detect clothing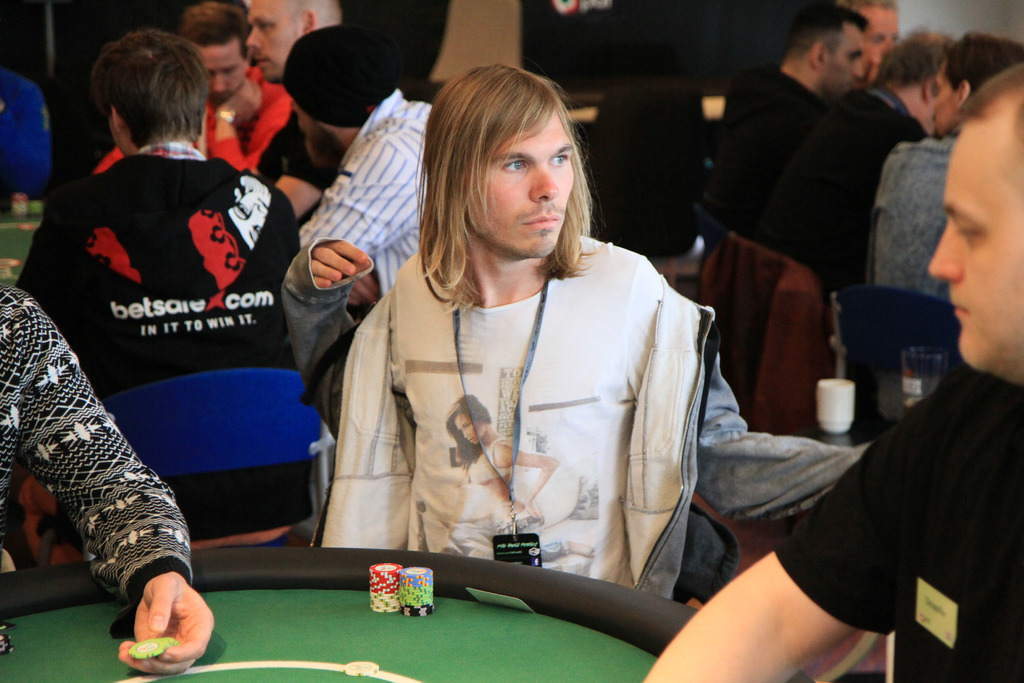
299, 85, 445, 296
